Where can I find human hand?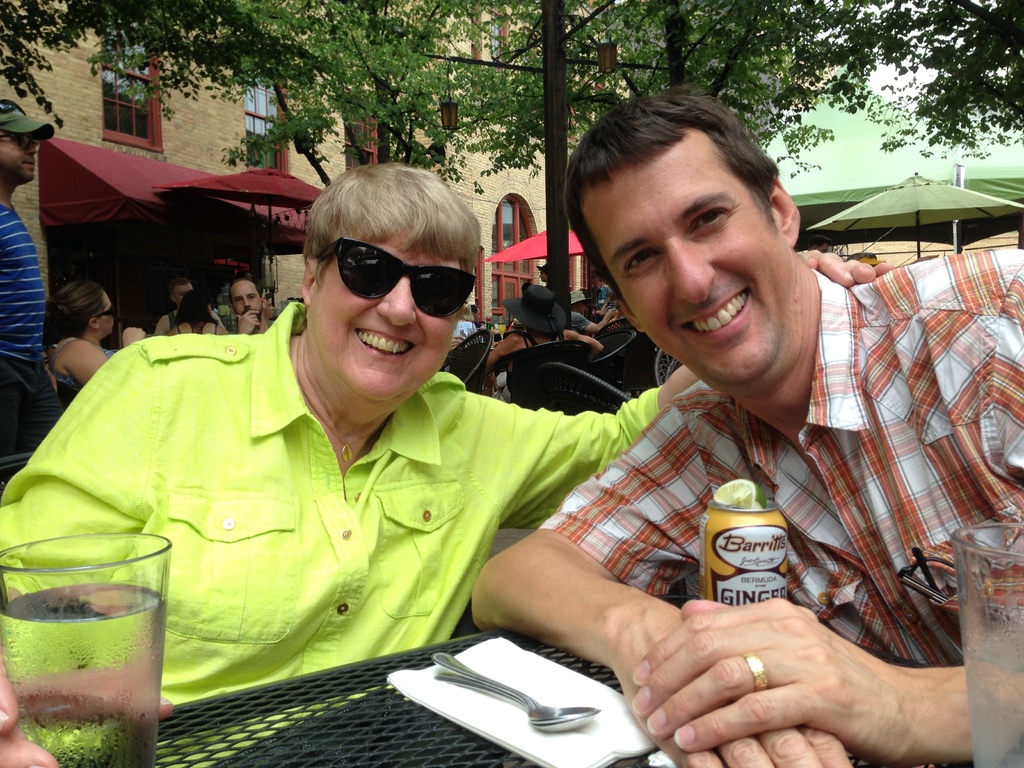
You can find it at 121:324:146:347.
